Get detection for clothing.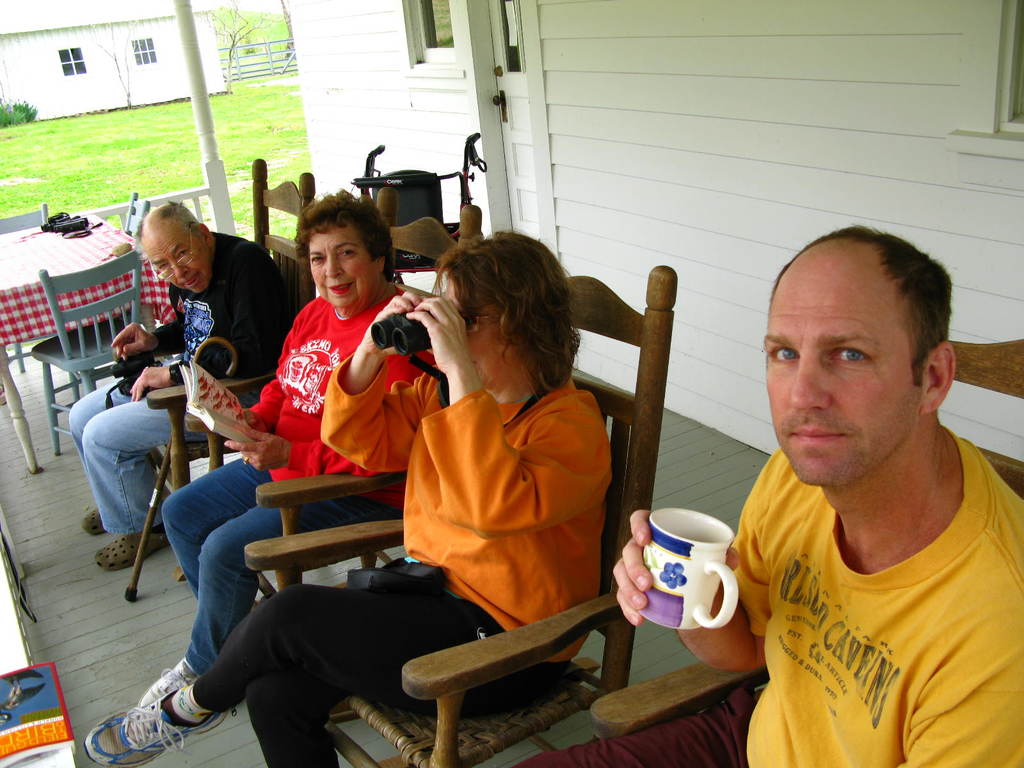
Detection: {"x1": 65, "y1": 230, "x2": 294, "y2": 536}.
